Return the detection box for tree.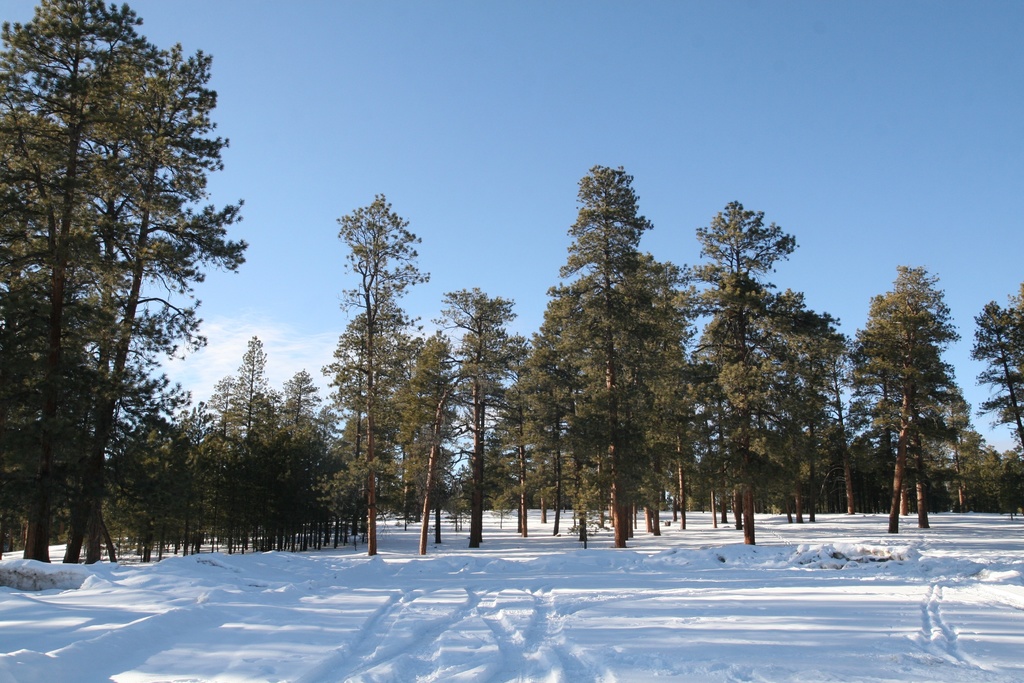
969:277:1023:436.
